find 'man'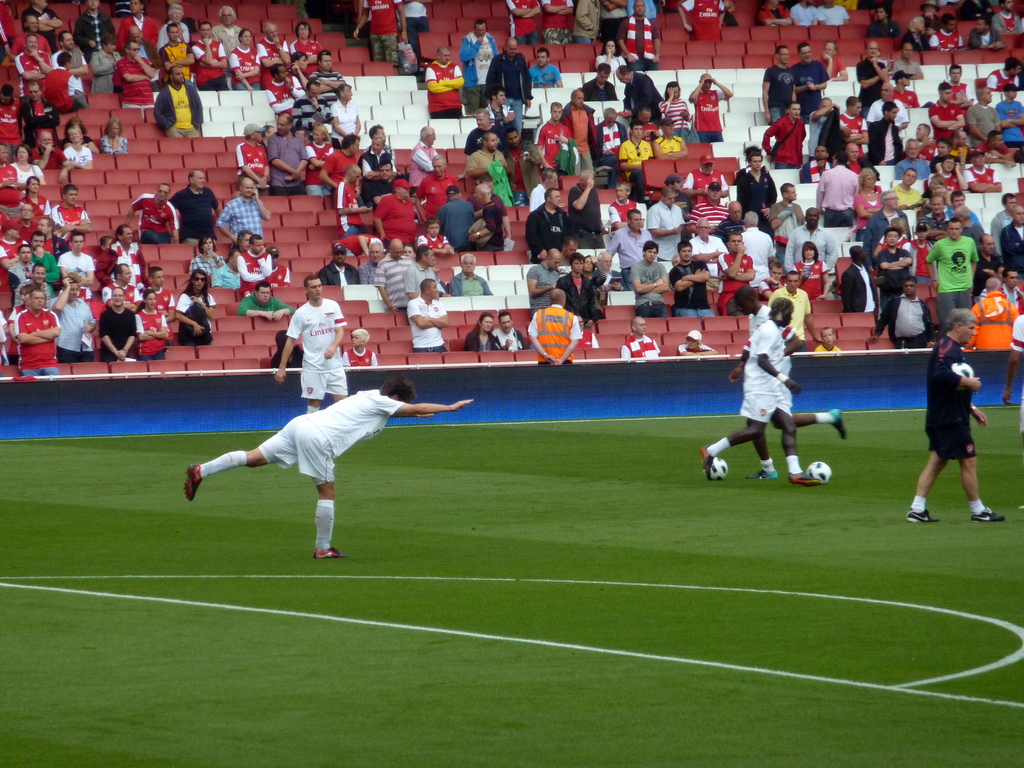
pyautogui.locateOnScreen(240, 127, 268, 191)
